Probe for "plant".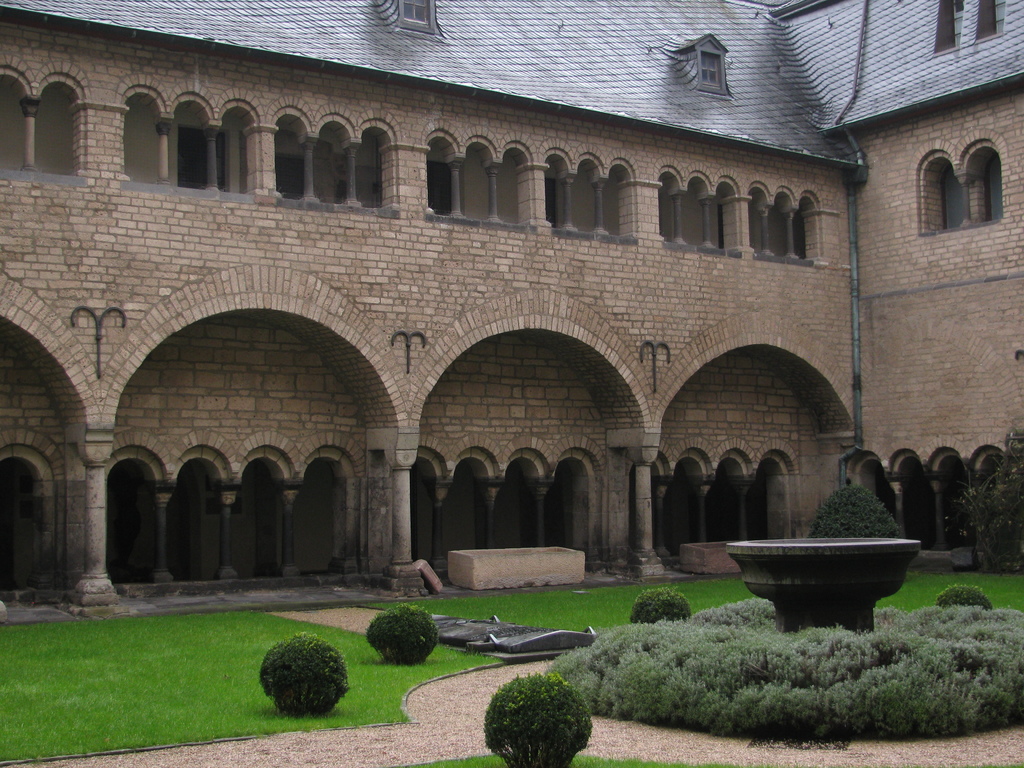
Probe result: <bbox>413, 569, 1023, 631</bbox>.
